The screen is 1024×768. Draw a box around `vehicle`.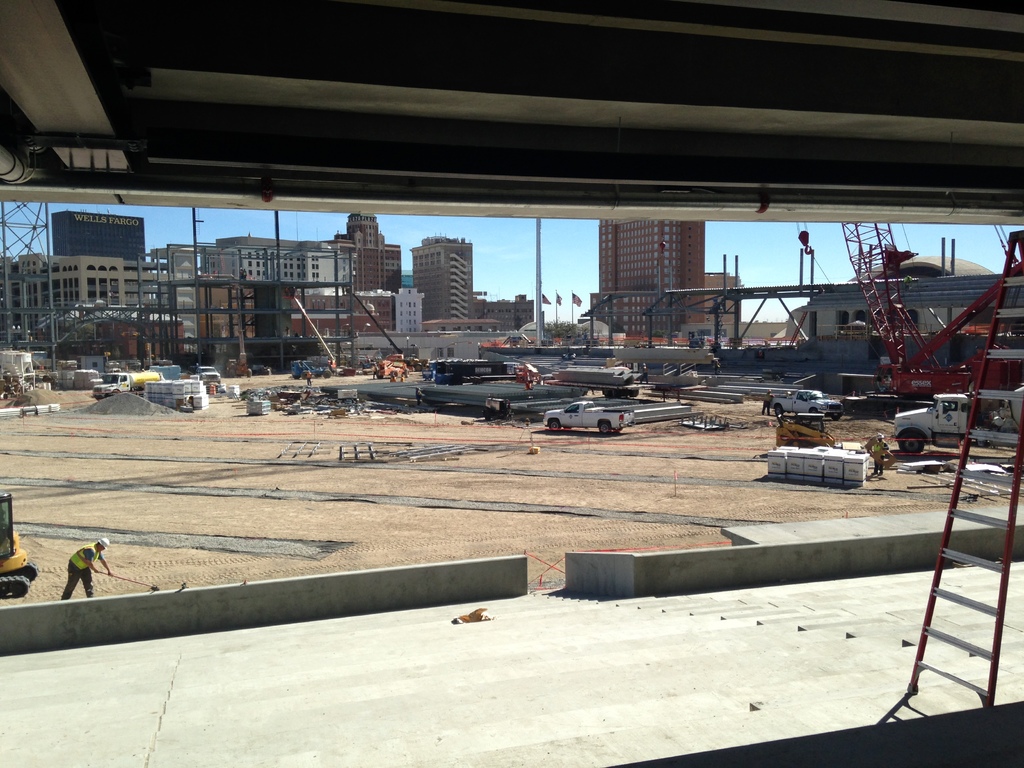
l=196, t=366, r=223, b=380.
